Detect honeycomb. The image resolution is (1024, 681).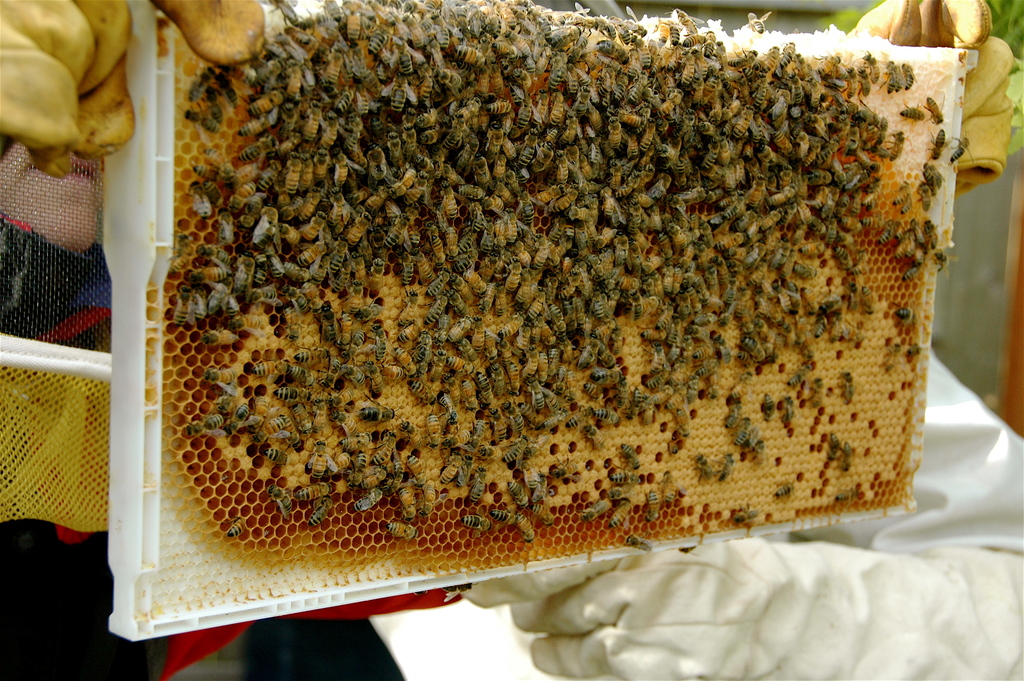
crop(154, 5, 927, 555).
